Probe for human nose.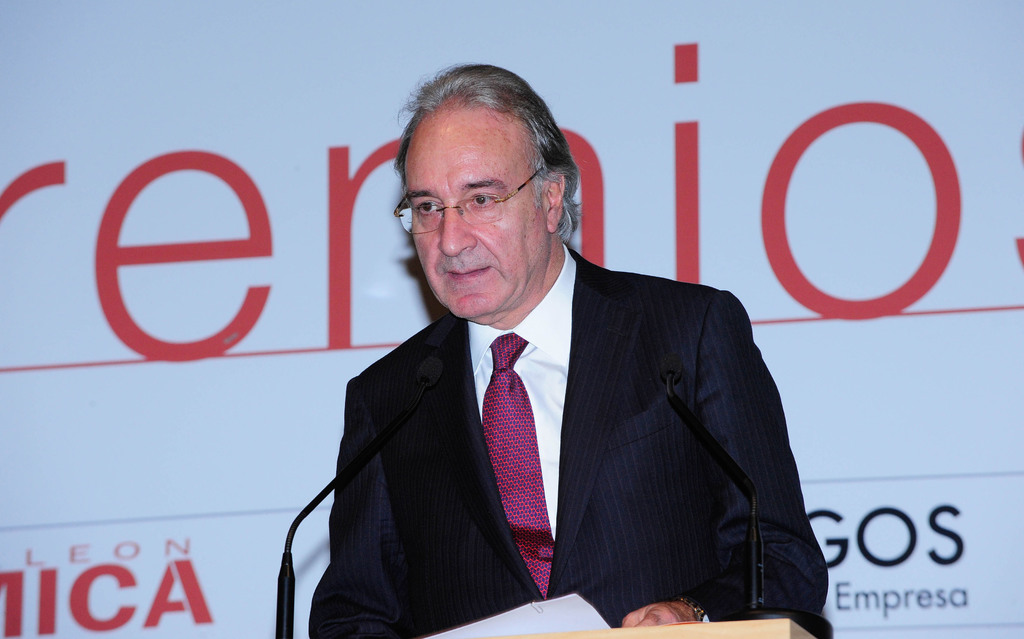
Probe result: [left=439, top=204, right=473, bottom=258].
